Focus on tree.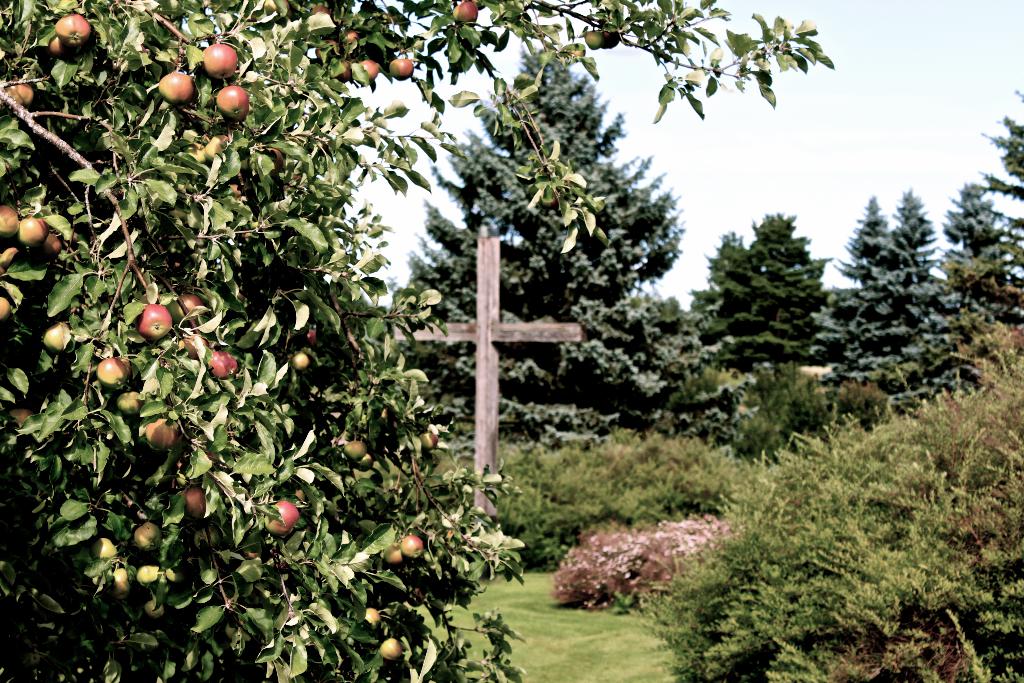
Focused at [678, 229, 771, 446].
